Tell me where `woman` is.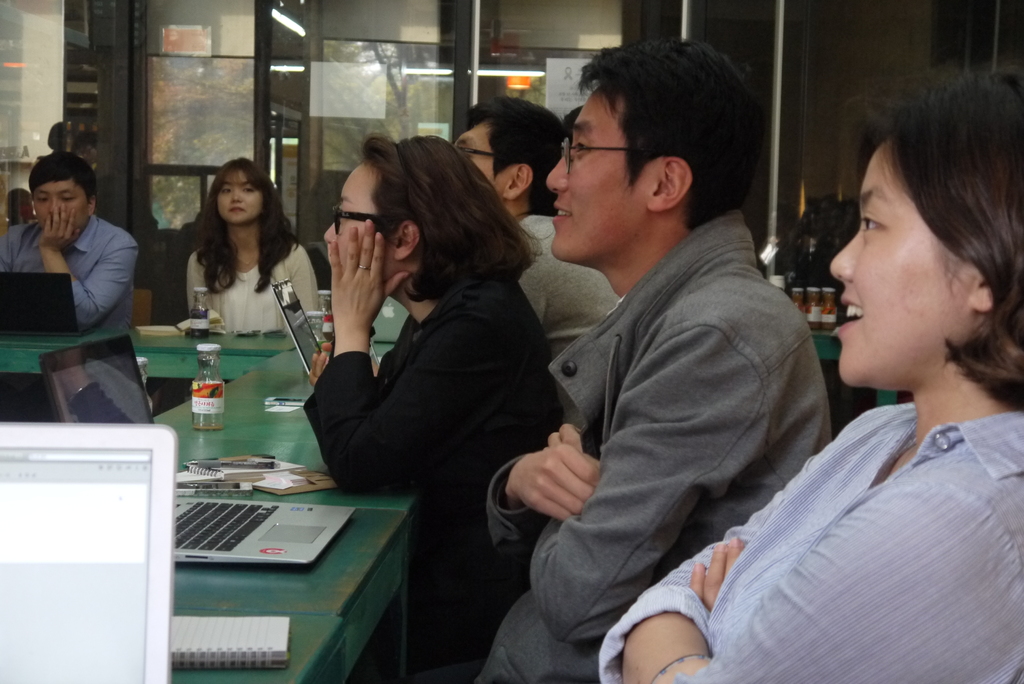
`woman` is at locate(598, 66, 1023, 683).
